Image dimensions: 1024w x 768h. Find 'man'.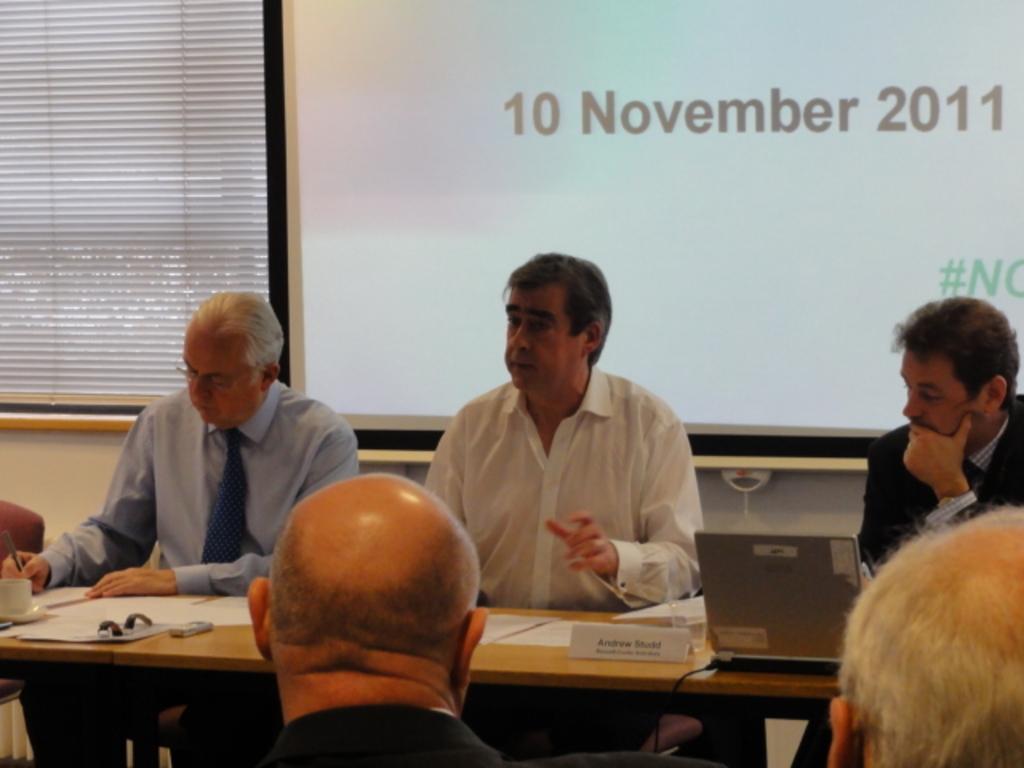
<box>416,248,702,766</box>.
